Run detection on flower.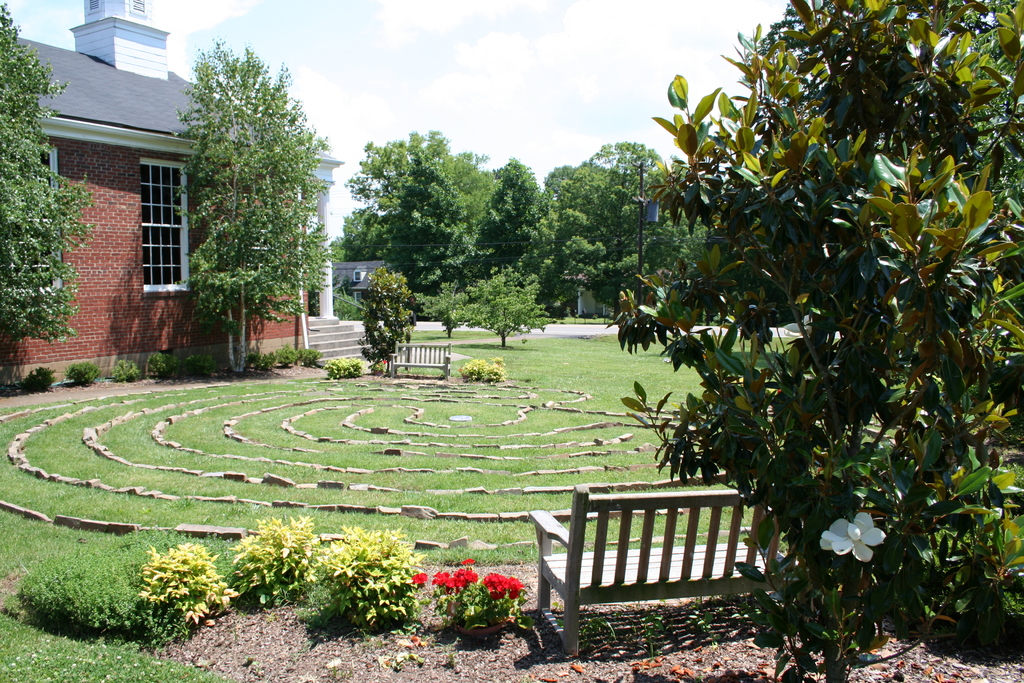
Result: 461, 556, 474, 566.
